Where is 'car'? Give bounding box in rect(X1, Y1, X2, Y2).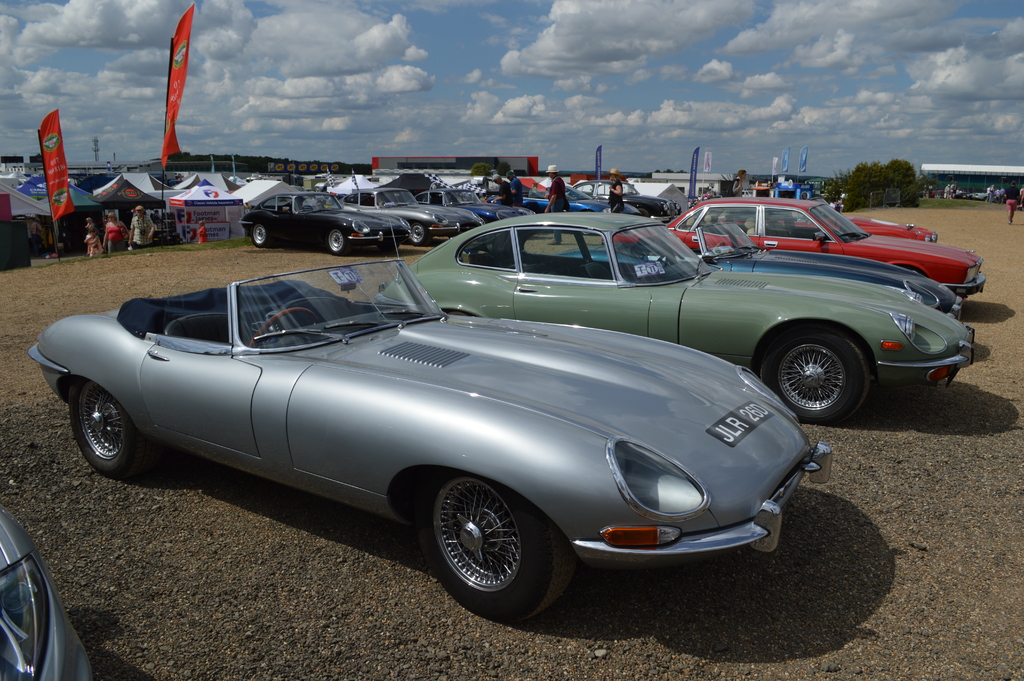
rect(335, 186, 484, 240).
